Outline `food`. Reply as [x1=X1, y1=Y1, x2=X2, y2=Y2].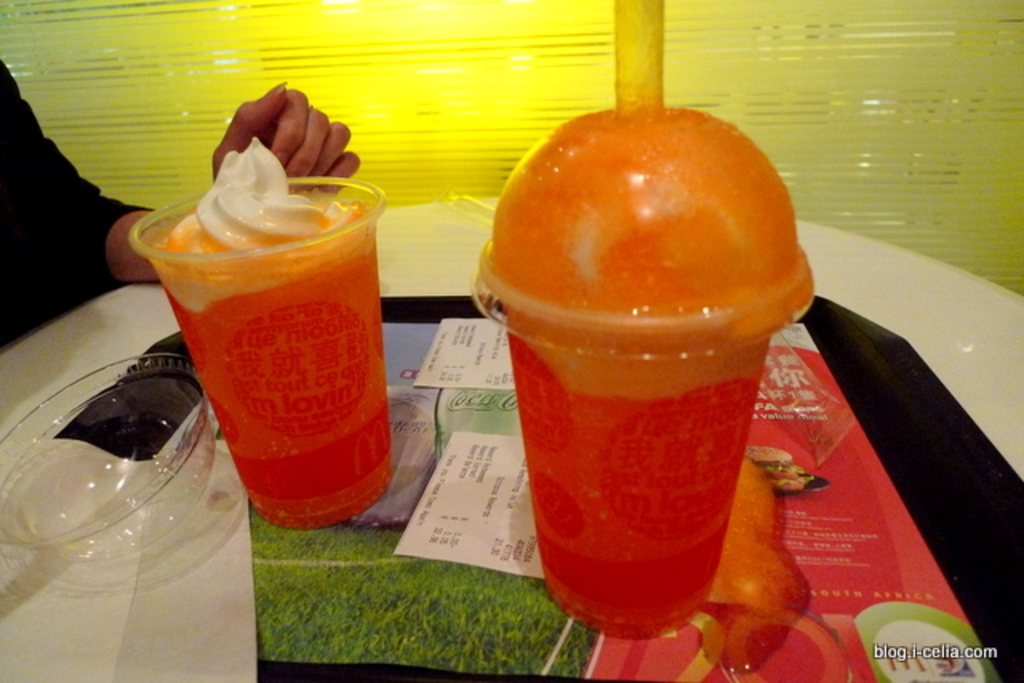
[x1=146, y1=128, x2=363, y2=318].
